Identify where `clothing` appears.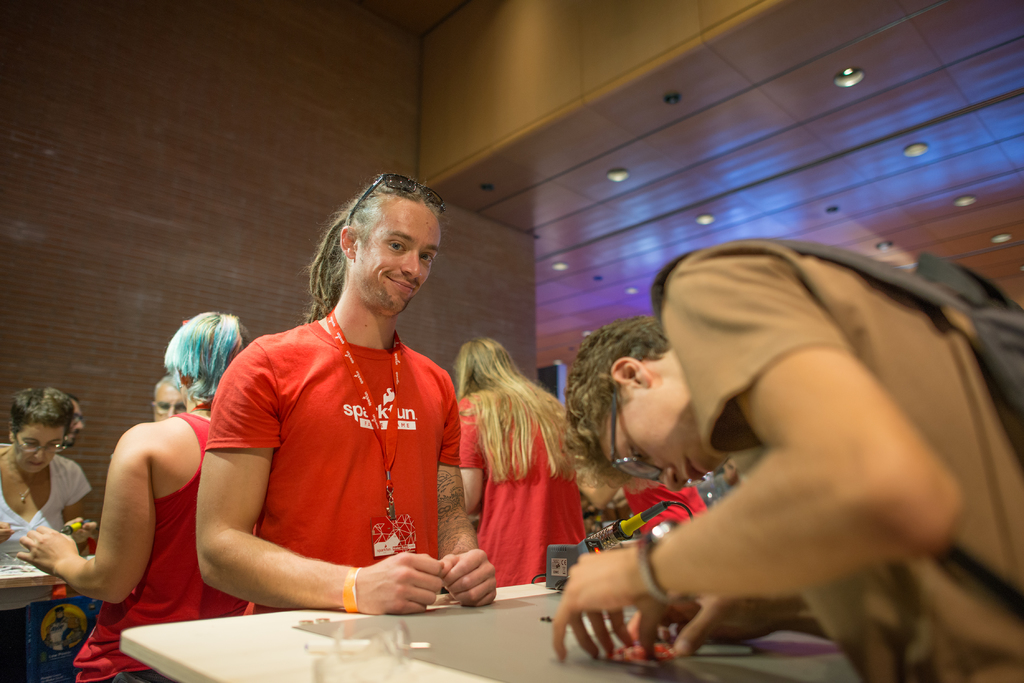
Appears at (650,220,1023,682).
